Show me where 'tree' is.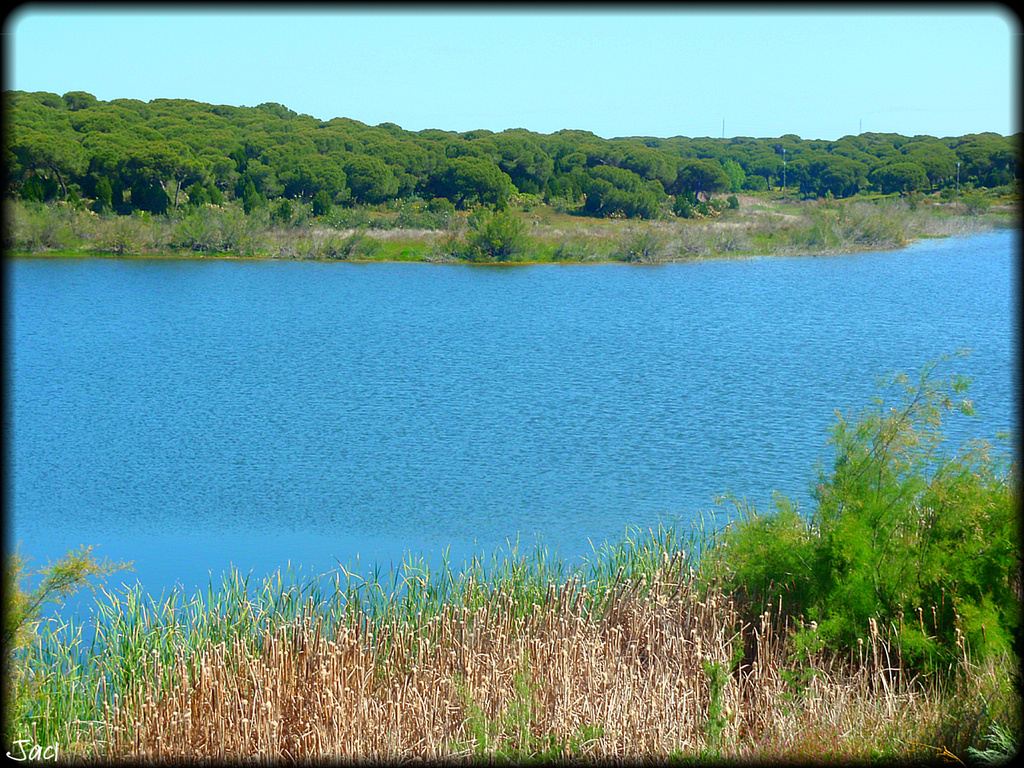
'tree' is at [862, 164, 933, 193].
